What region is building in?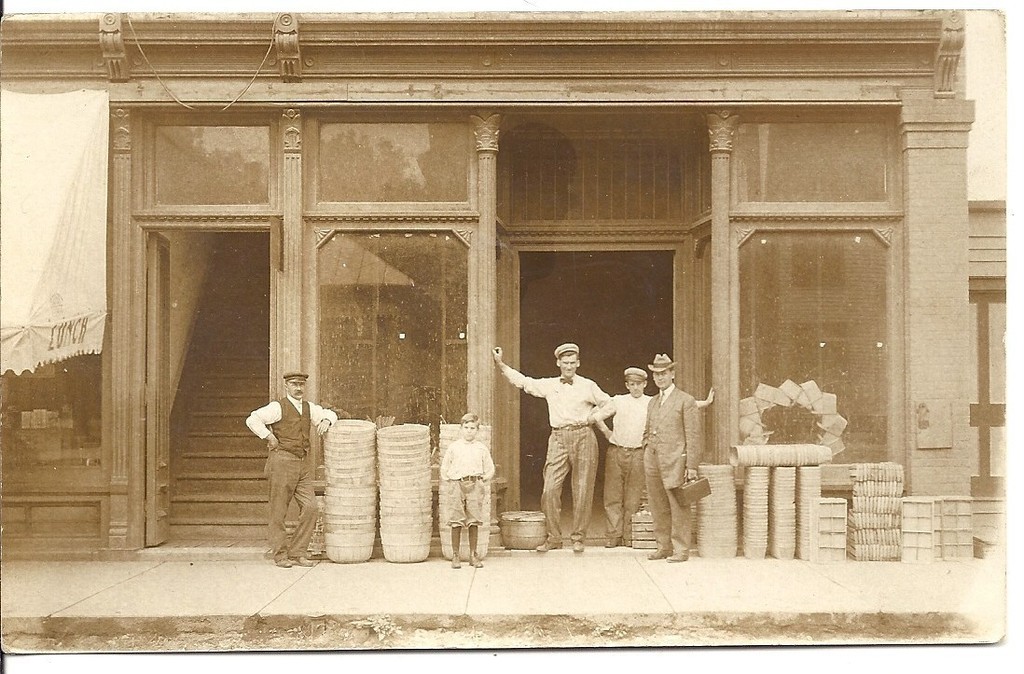
left=0, top=13, right=1005, bottom=634.
